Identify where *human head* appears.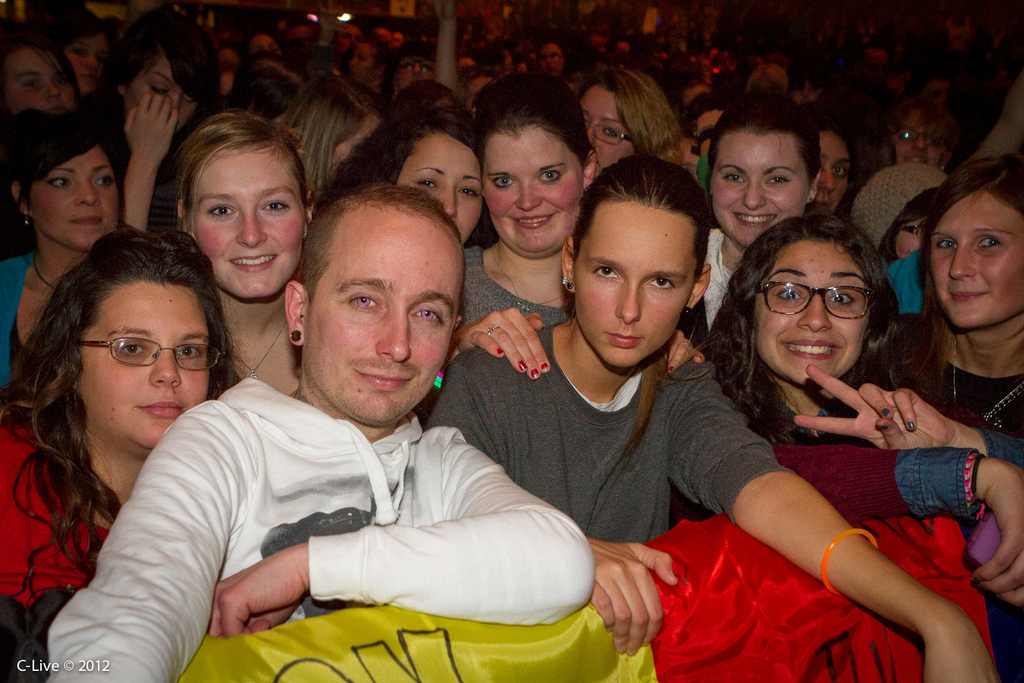
Appears at (803,127,854,214).
